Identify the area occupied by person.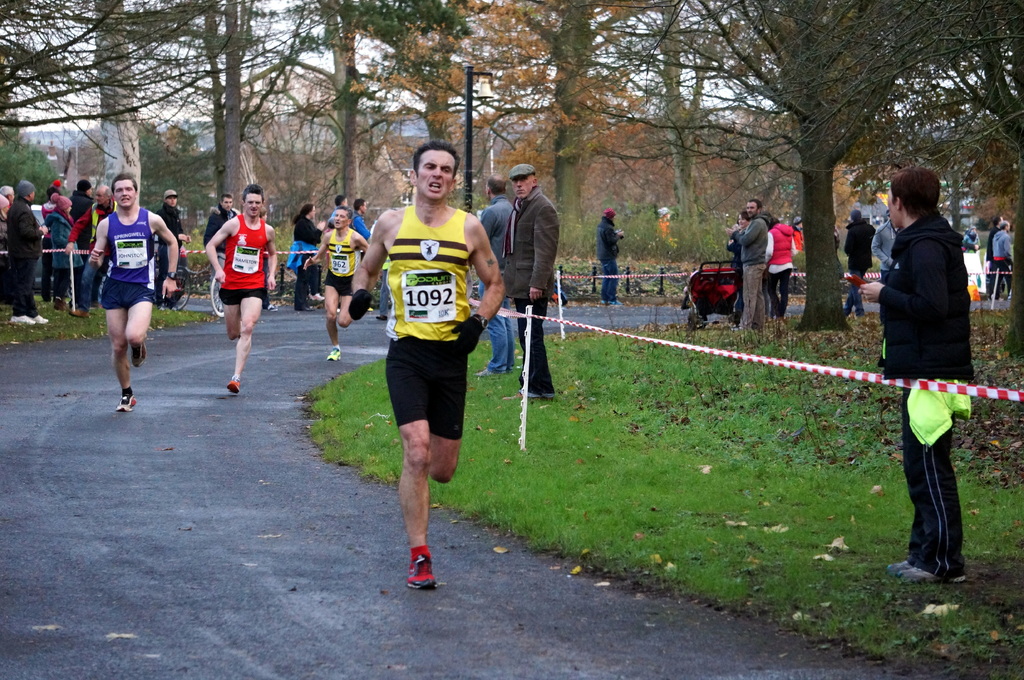
Area: {"x1": 353, "y1": 193, "x2": 378, "y2": 241}.
